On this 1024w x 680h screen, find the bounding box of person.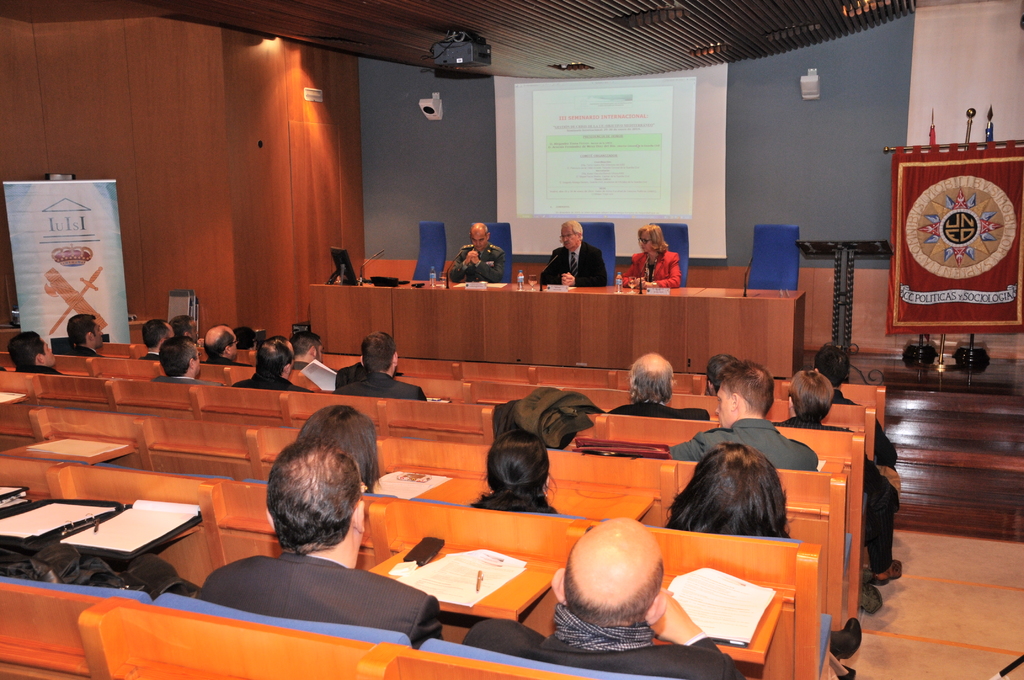
Bounding box: x1=168, y1=312, x2=202, y2=344.
